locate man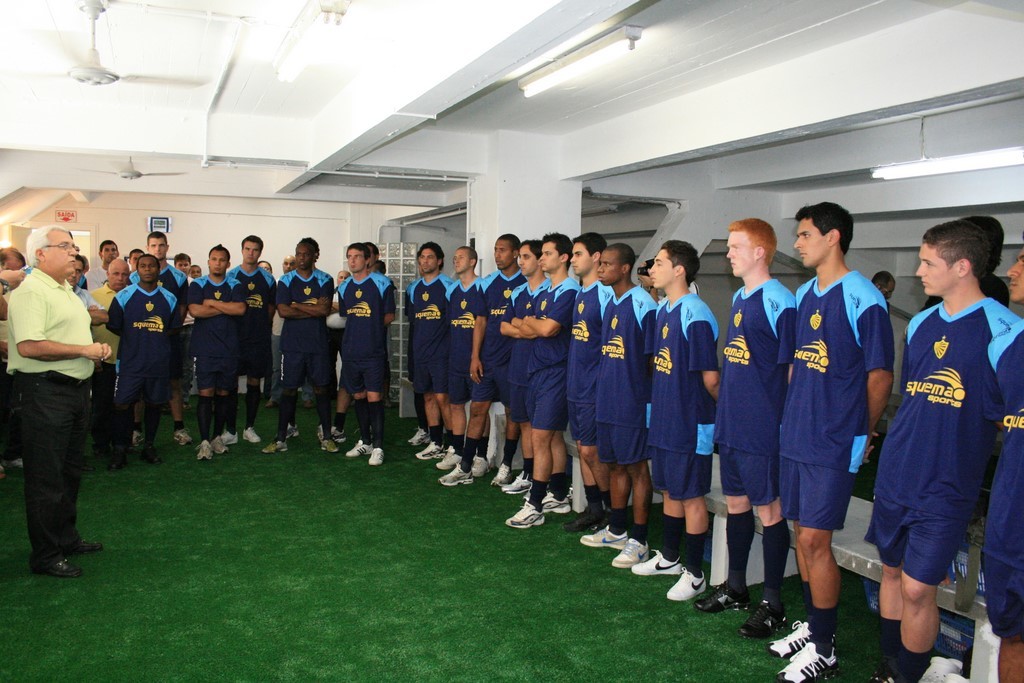
pyautogui.locateOnScreen(431, 244, 485, 468)
